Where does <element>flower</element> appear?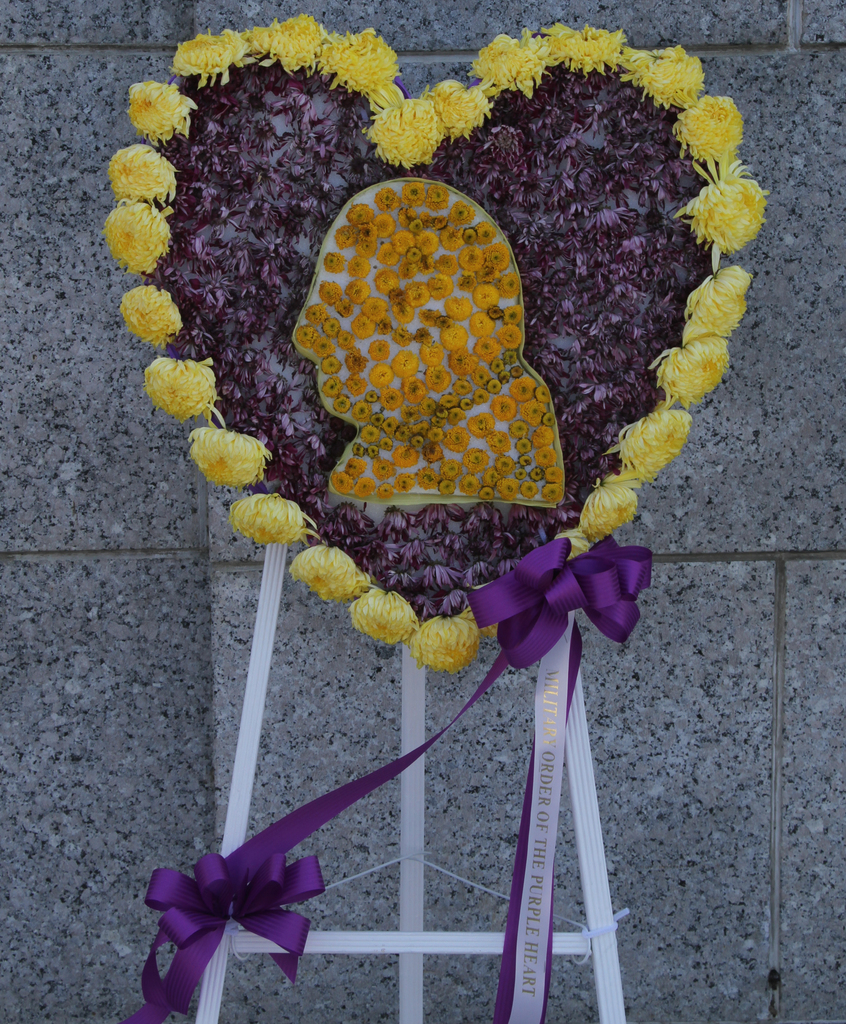
Appears at region(104, 147, 175, 204).
